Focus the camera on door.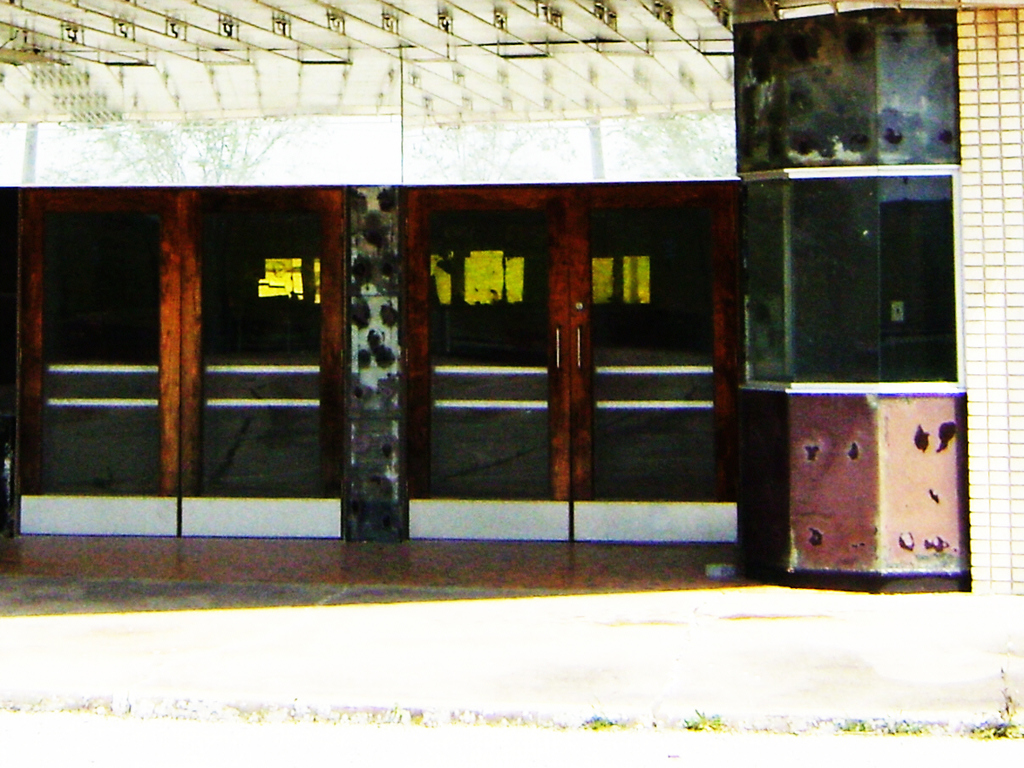
Focus region: select_region(408, 186, 740, 541).
